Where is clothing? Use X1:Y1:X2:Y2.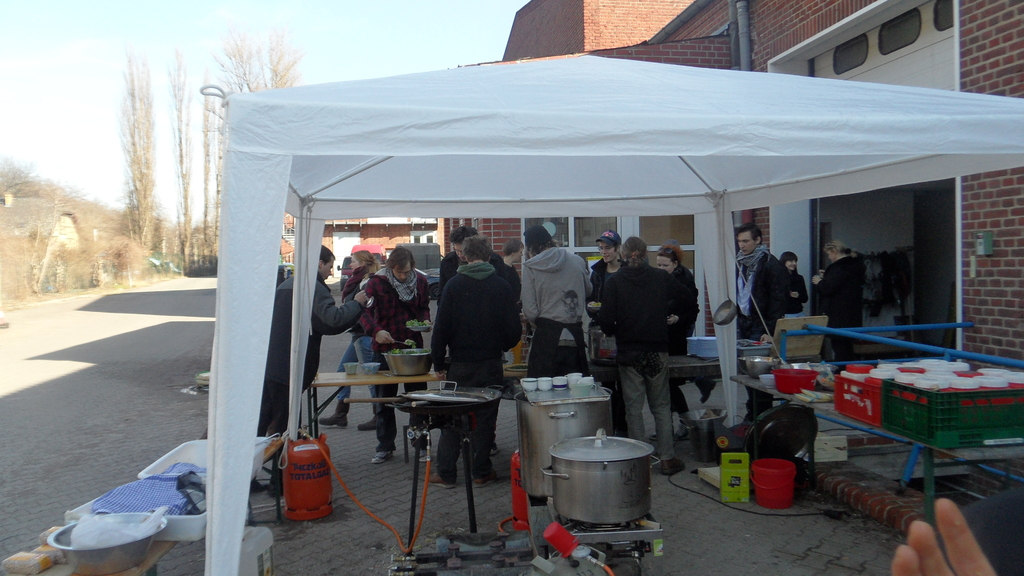
251:257:366:433.
